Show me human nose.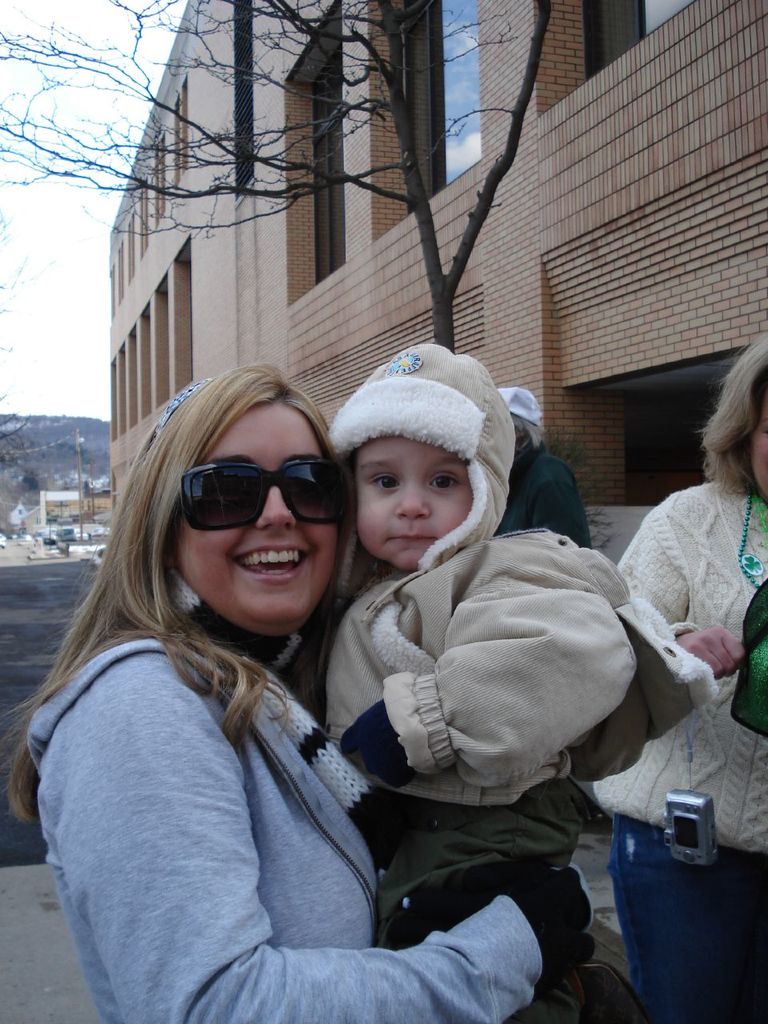
human nose is here: detection(258, 480, 290, 522).
